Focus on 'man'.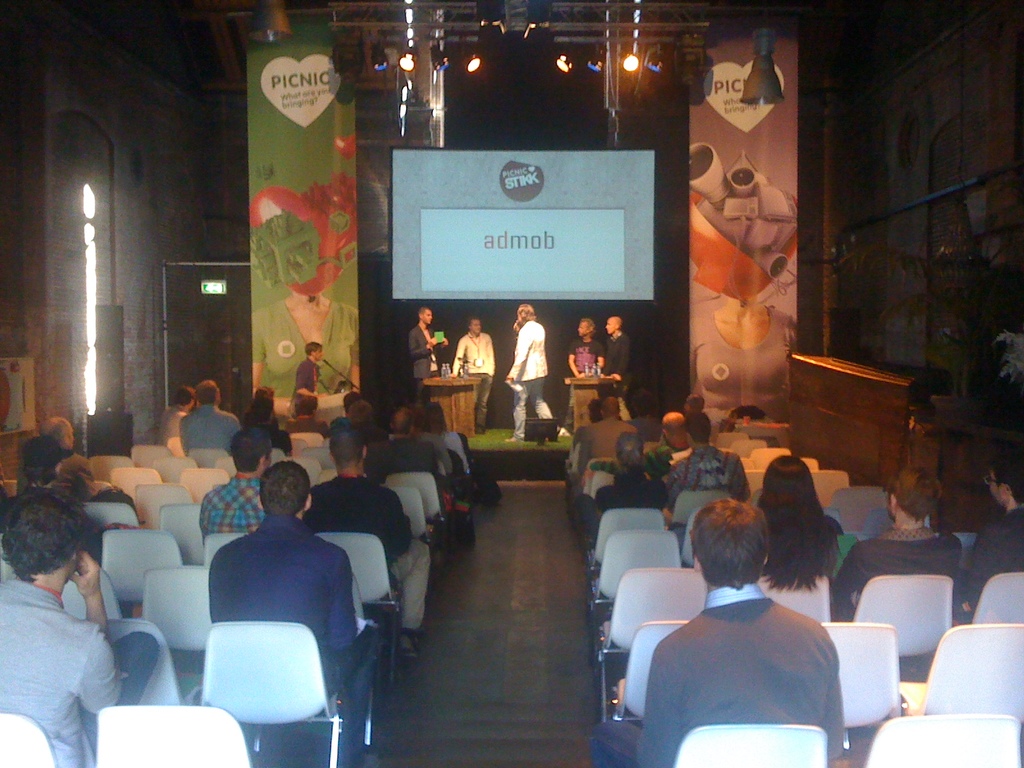
Focused at [306, 426, 433, 659].
